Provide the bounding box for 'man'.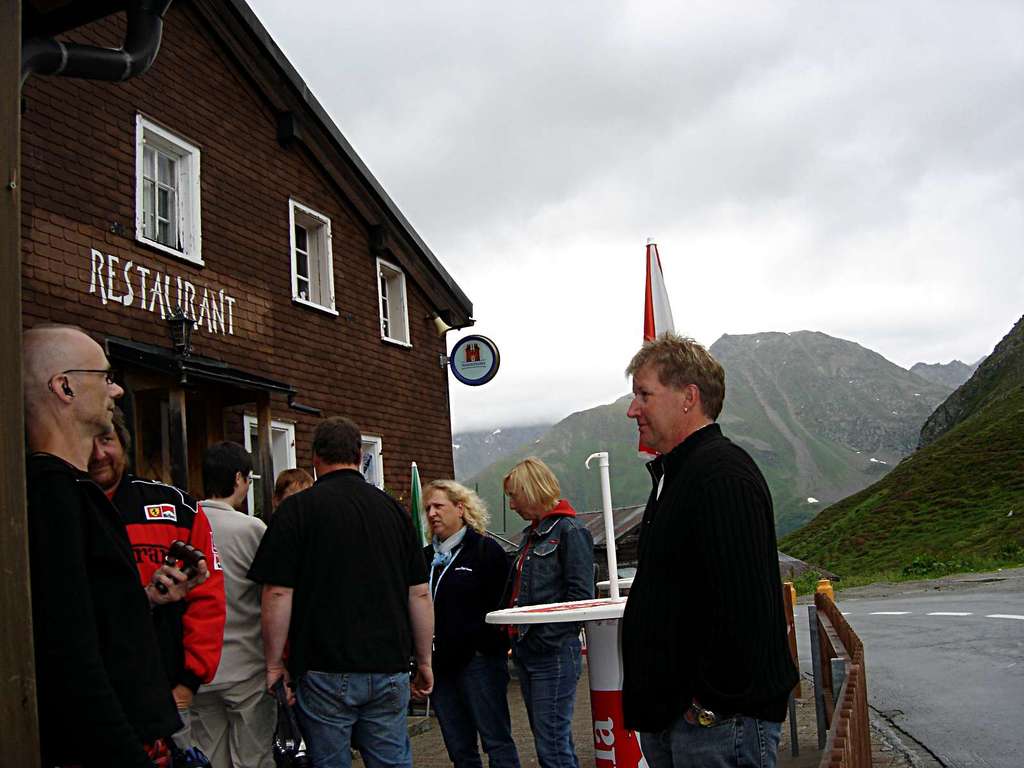
[19,325,189,767].
